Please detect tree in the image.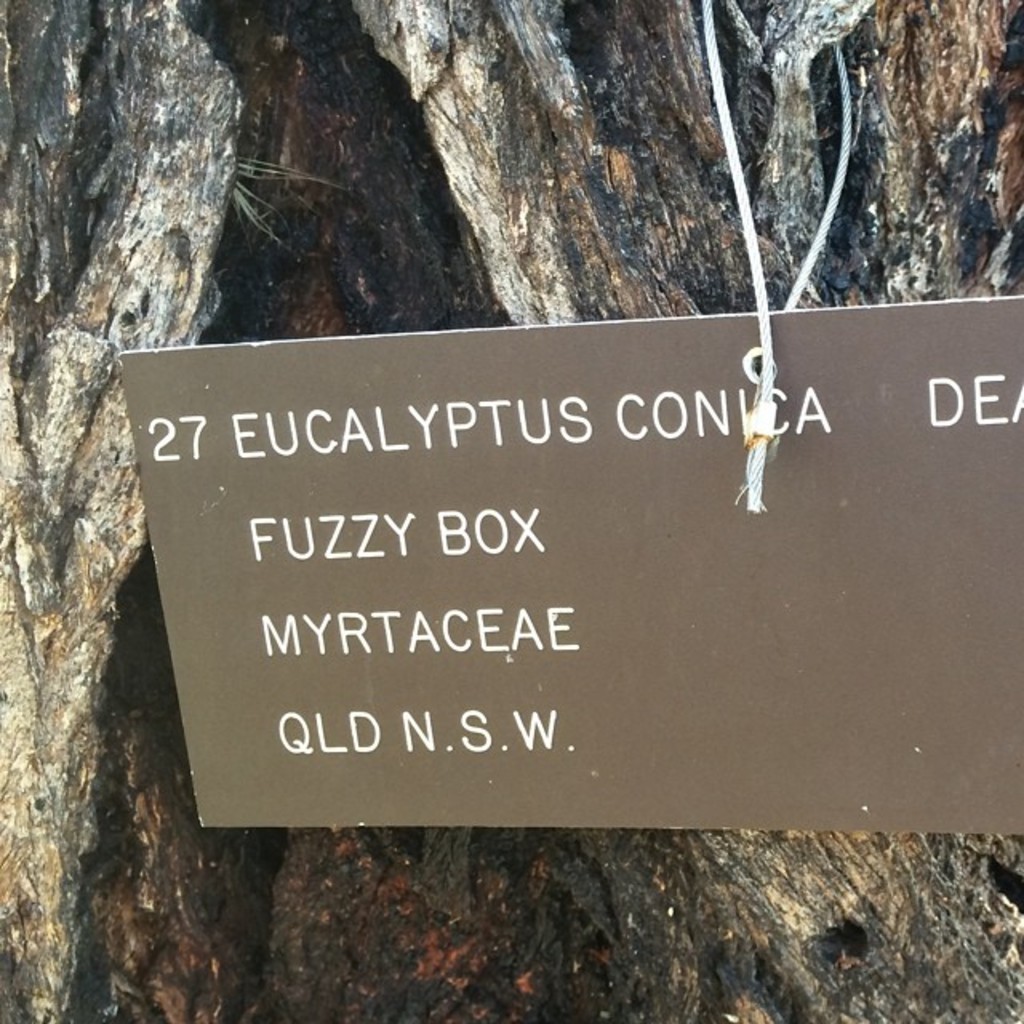
(0, 0, 1022, 1016).
